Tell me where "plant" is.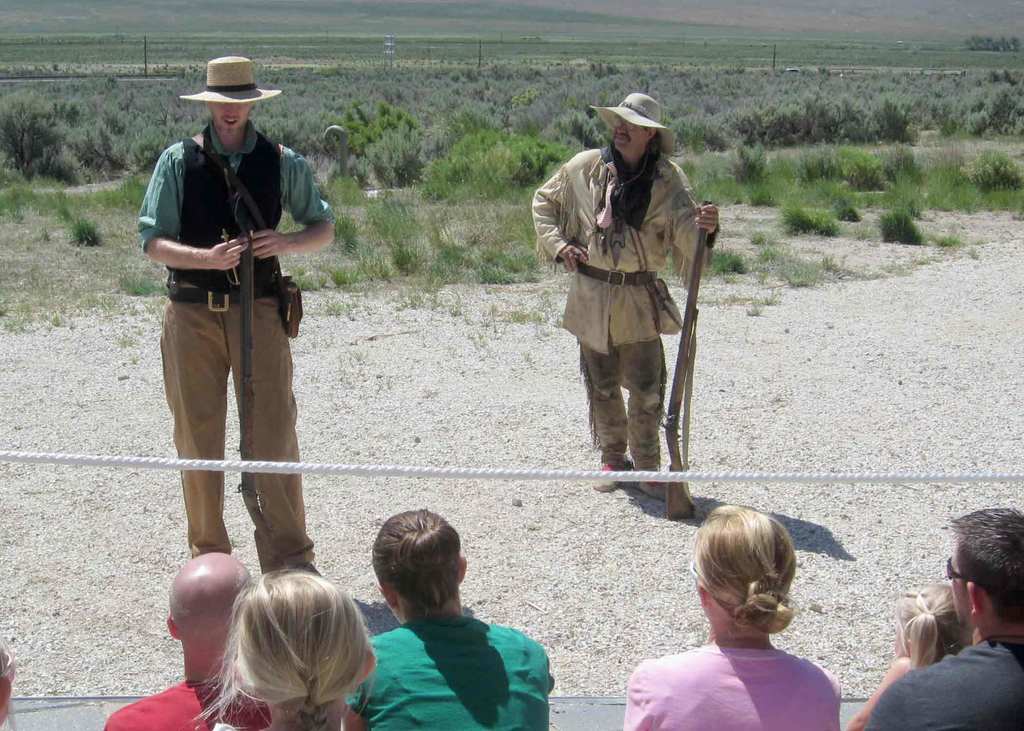
"plant" is at bbox=[838, 152, 893, 193].
